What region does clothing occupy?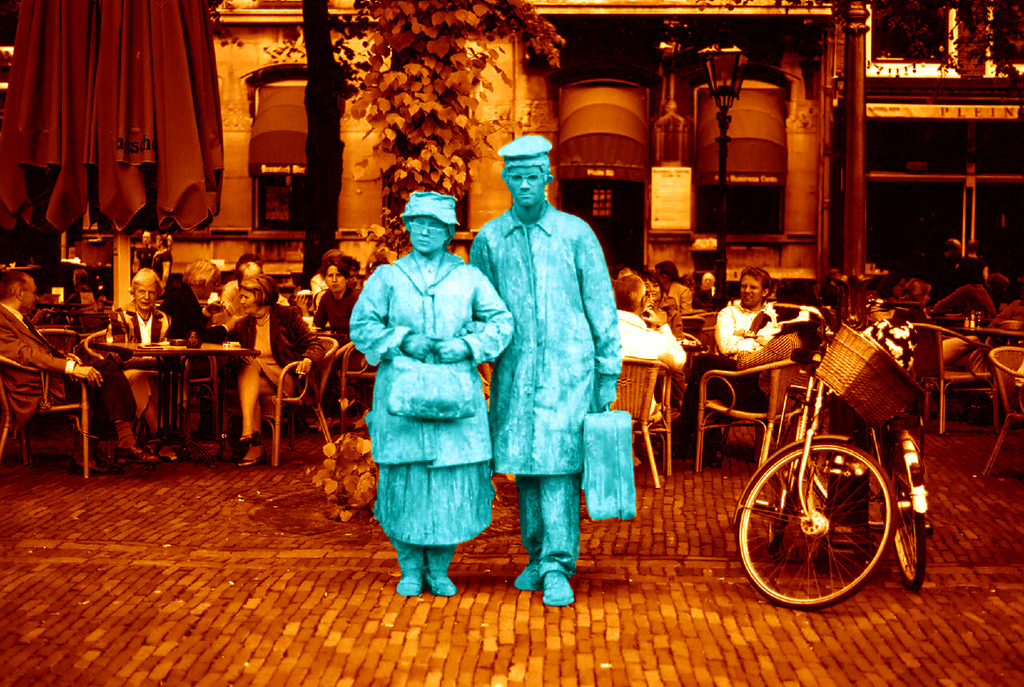
detection(105, 302, 175, 408).
